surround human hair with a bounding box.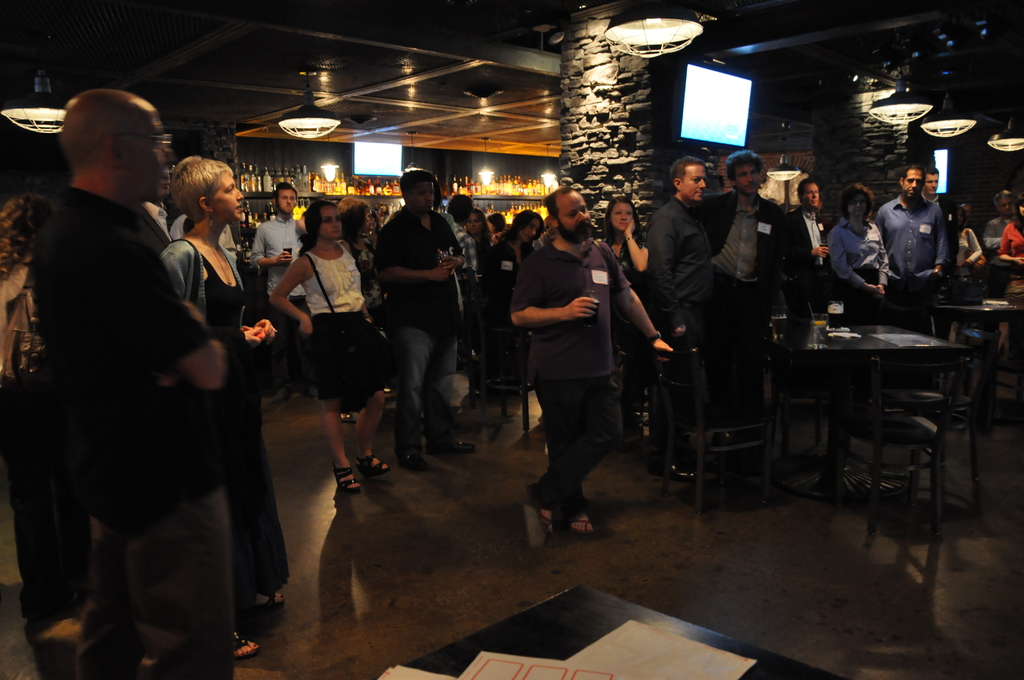
l=837, t=183, r=876, b=225.
